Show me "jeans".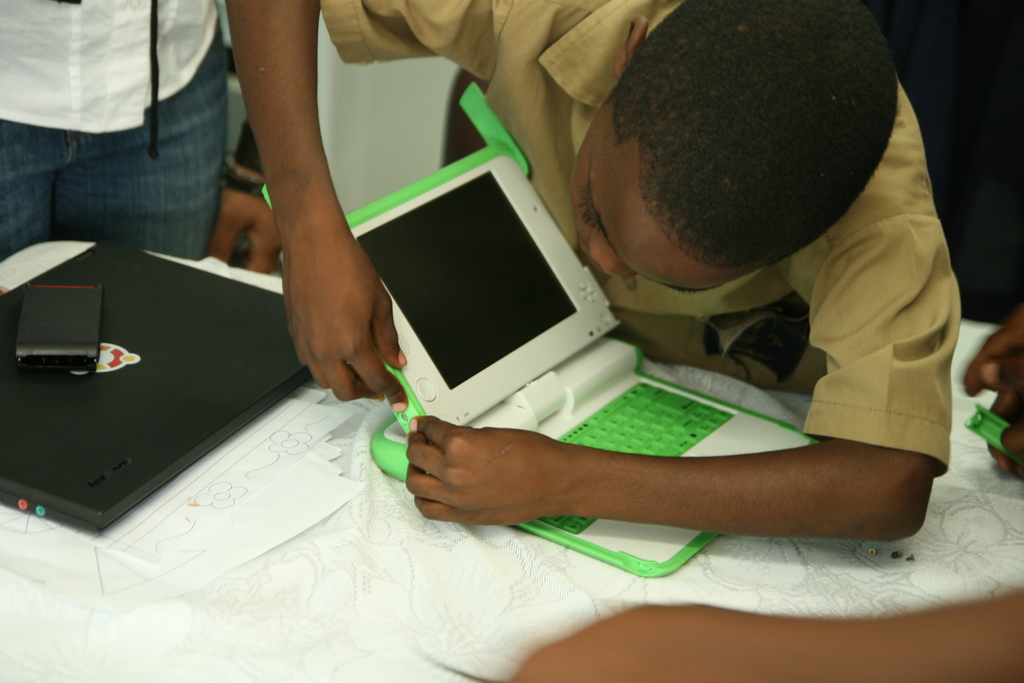
"jeans" is here: 2 23 250 286.
